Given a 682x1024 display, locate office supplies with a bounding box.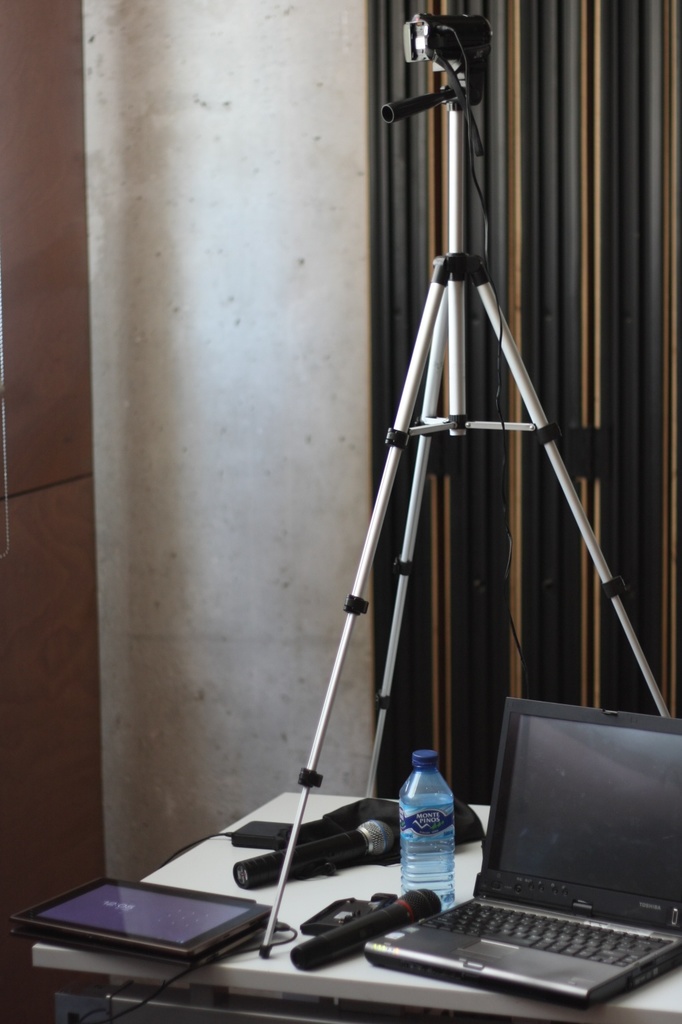
Located: BBox(14, 871, 268, 976).
